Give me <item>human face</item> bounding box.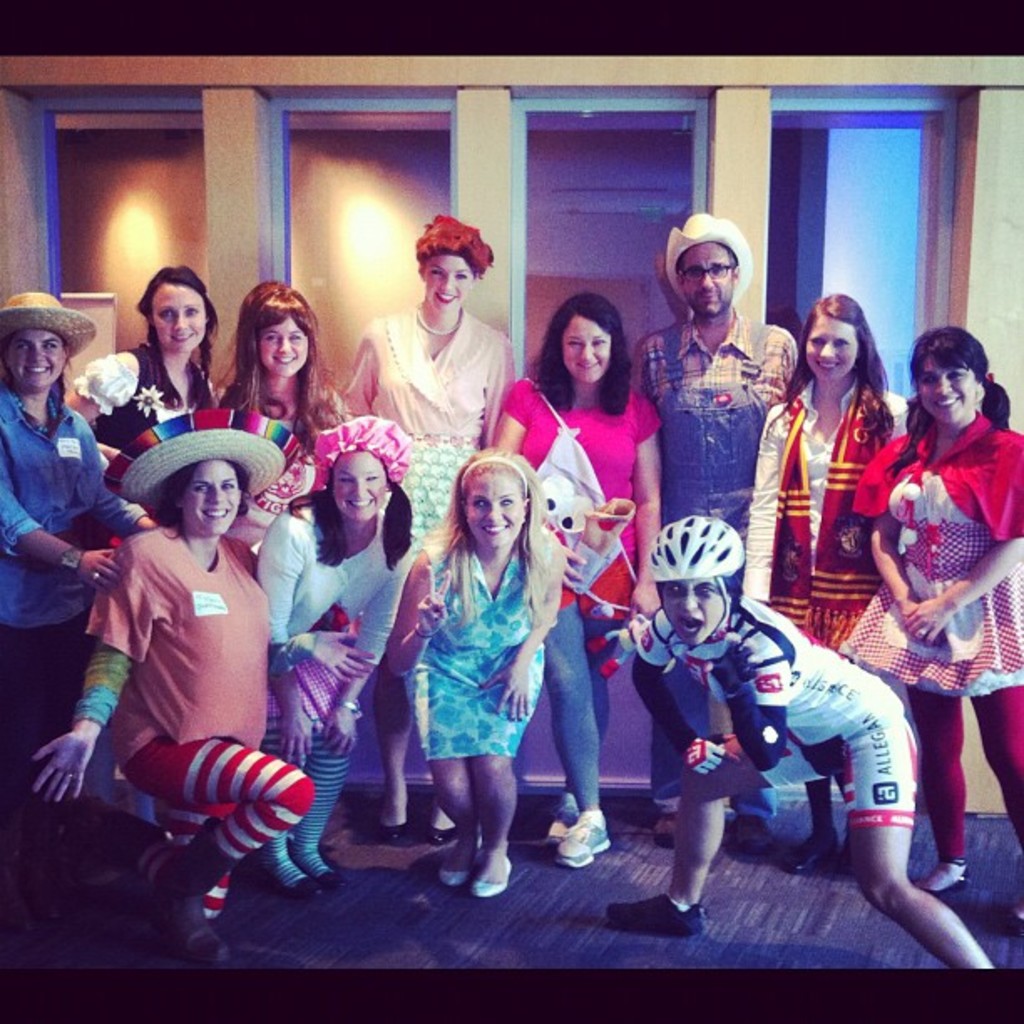
673,228,735,320.
